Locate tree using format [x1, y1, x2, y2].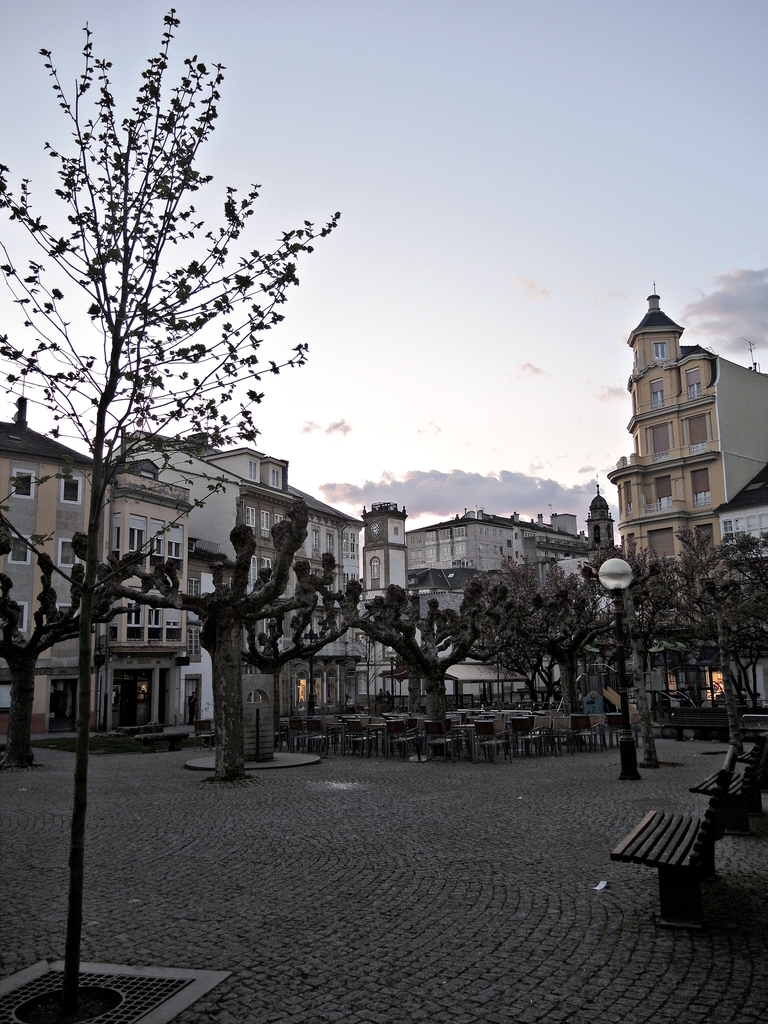
[116, 503, 328, 780].
